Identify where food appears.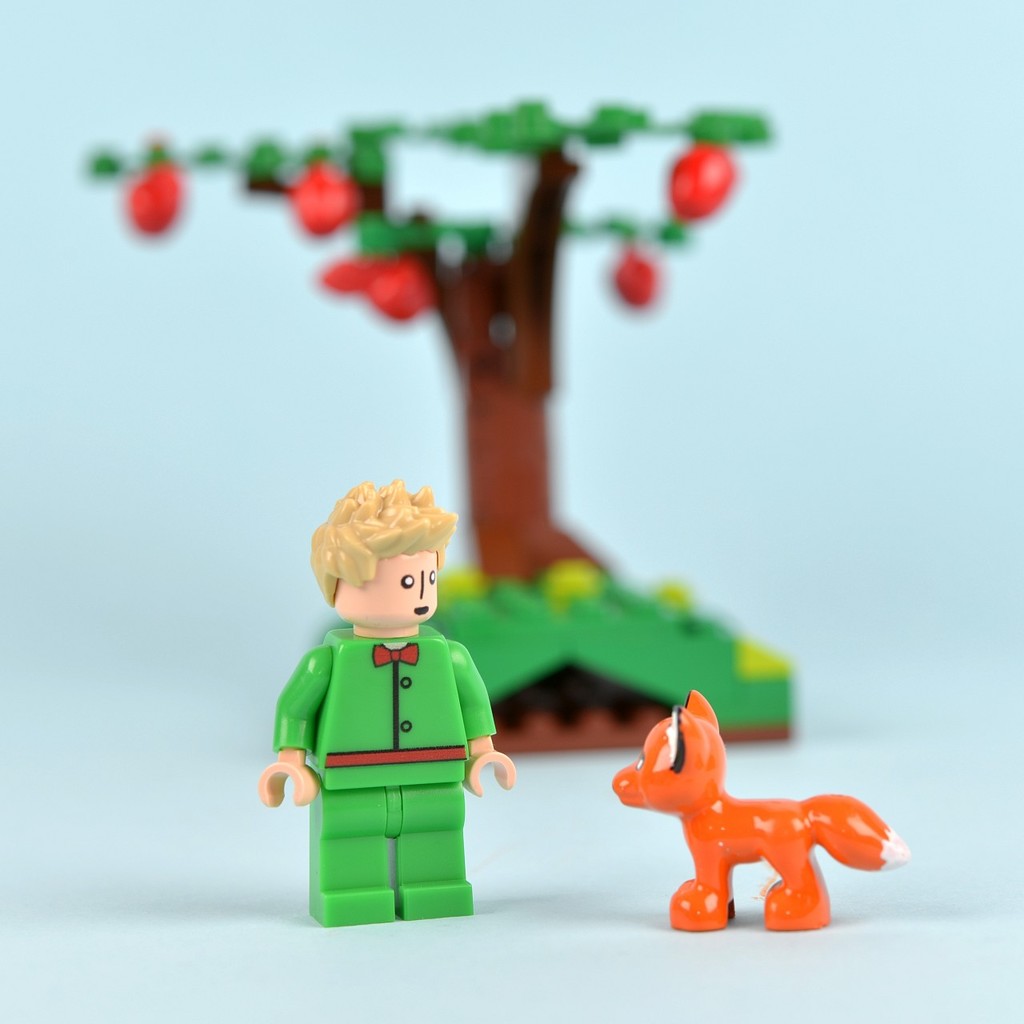
Appears at (290, 163, 351, 235).
